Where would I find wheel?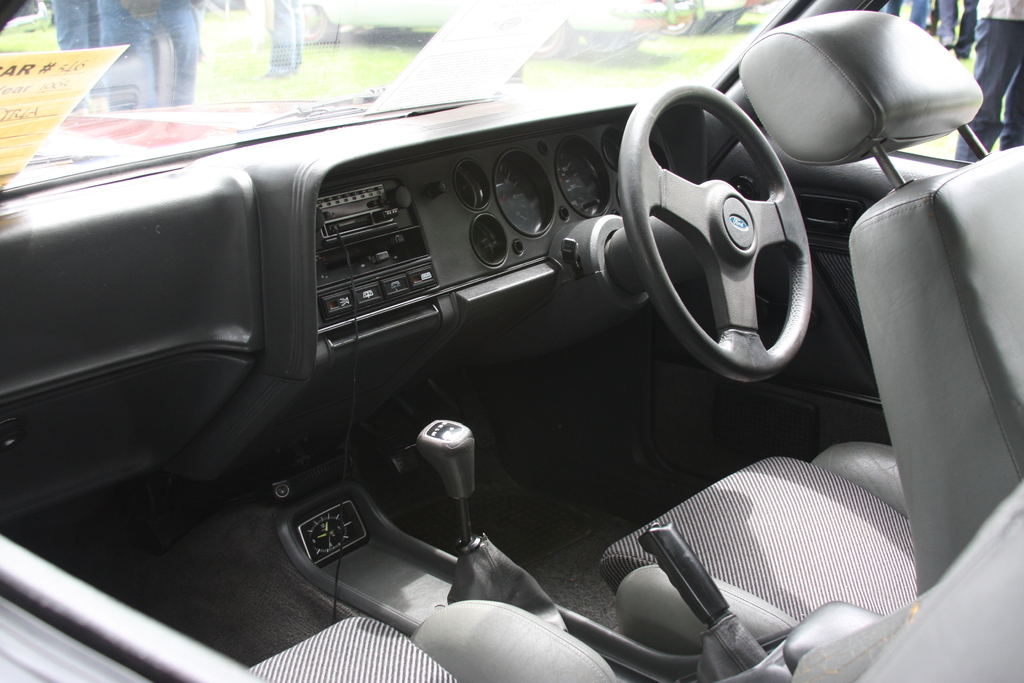
At [659,0,694,37].
